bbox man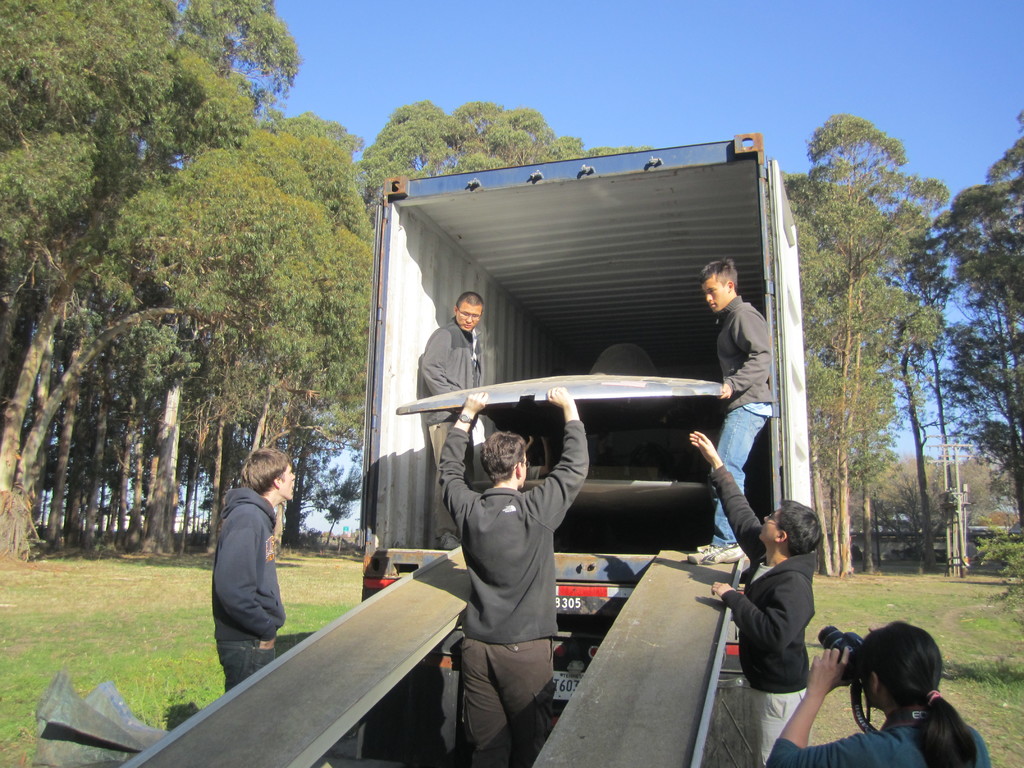
x1=426, y1=366, x2=595, y2=752
